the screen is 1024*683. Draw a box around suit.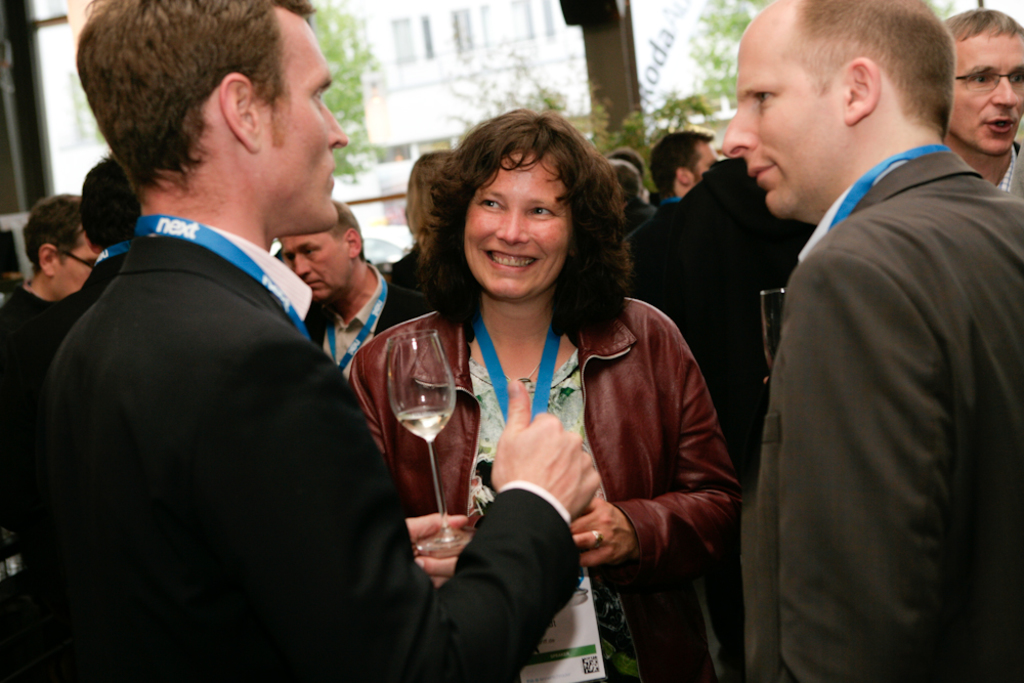
x1=0, y1=245, x2=131, y2=679.
